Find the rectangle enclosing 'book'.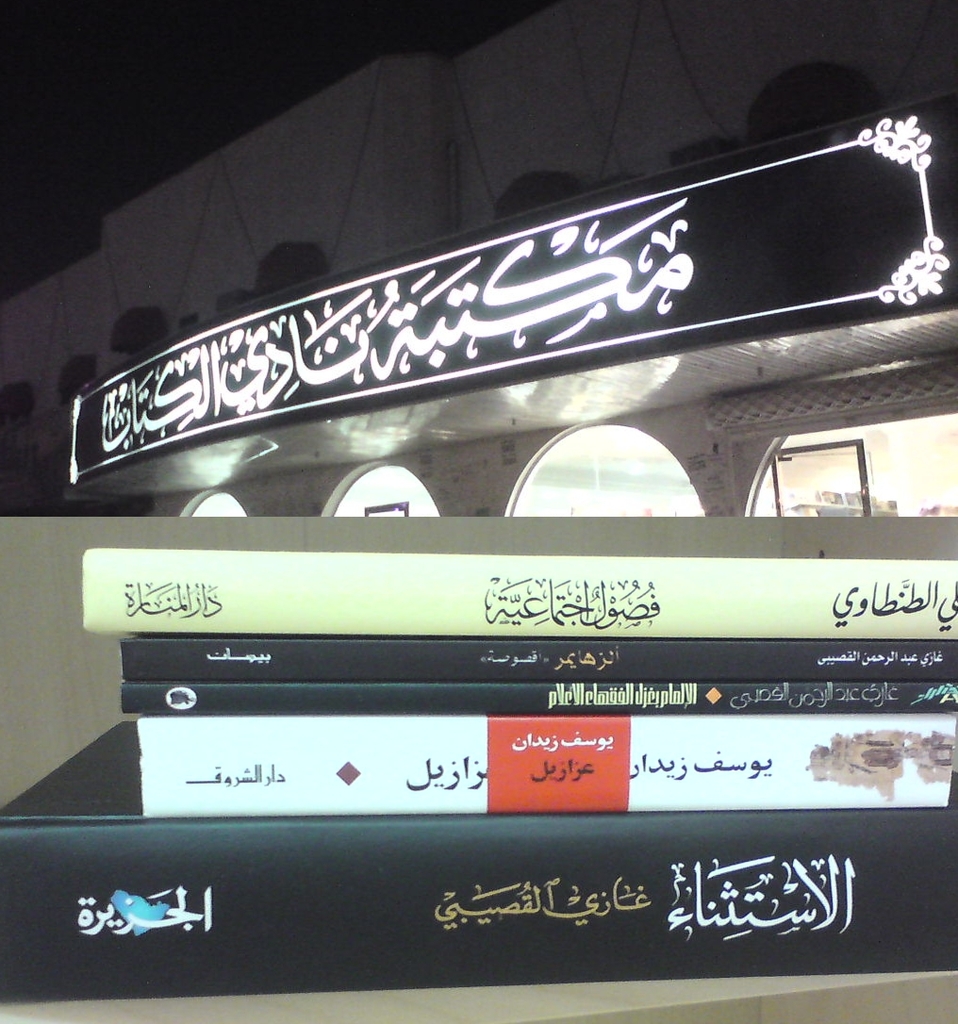
x1=116, y1=638, x2=957, y2=686.
